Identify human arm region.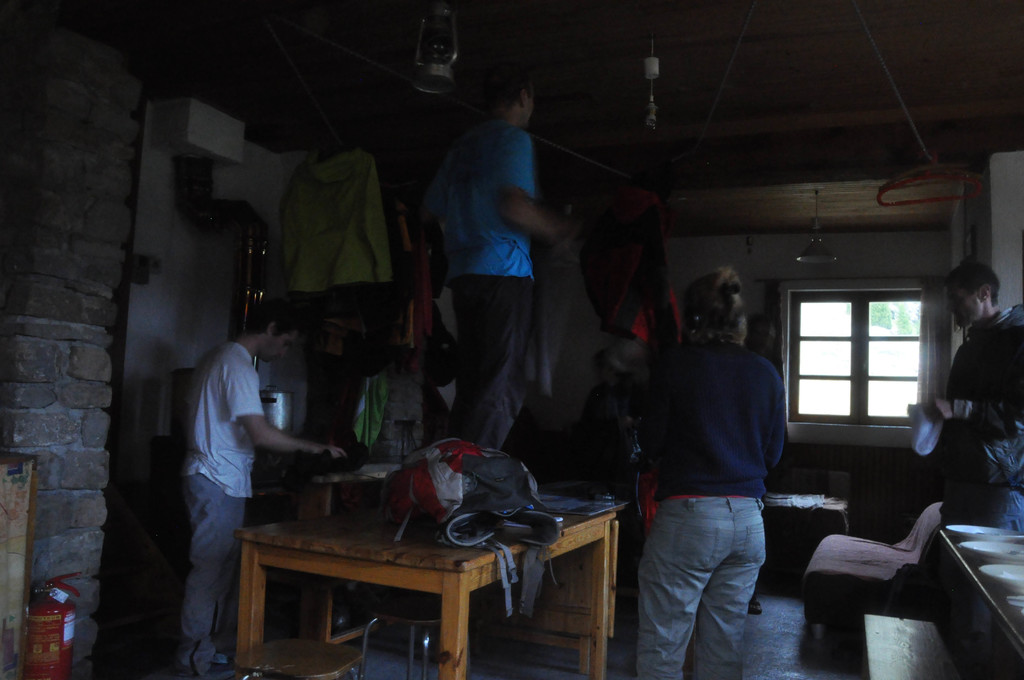
Region: 495/163/570/250.
